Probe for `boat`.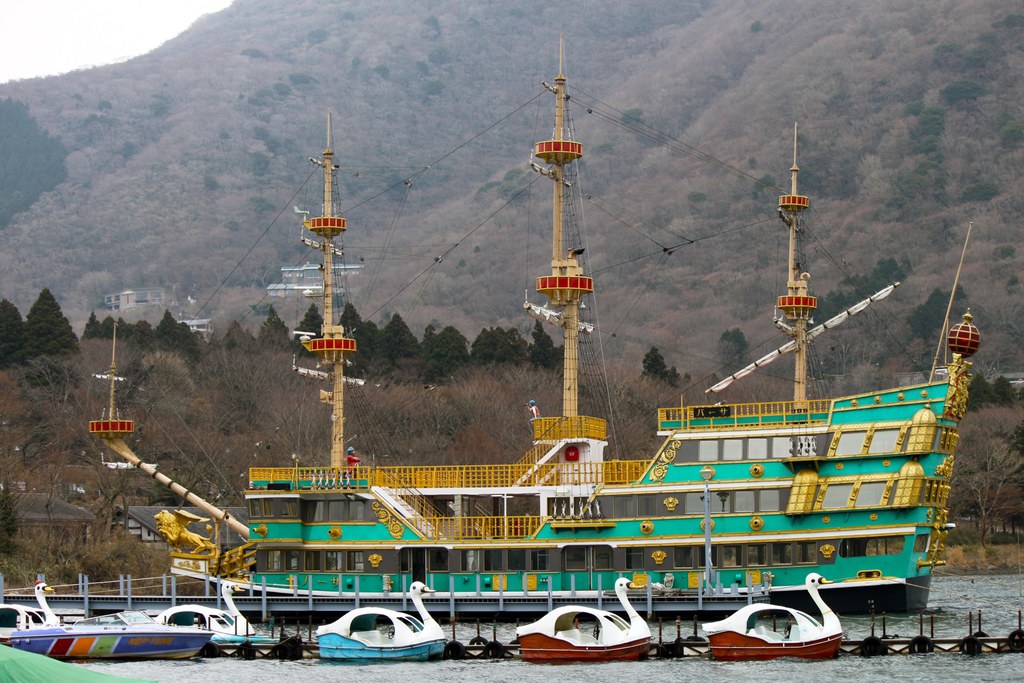
Probe result: 0/571/64/648.
